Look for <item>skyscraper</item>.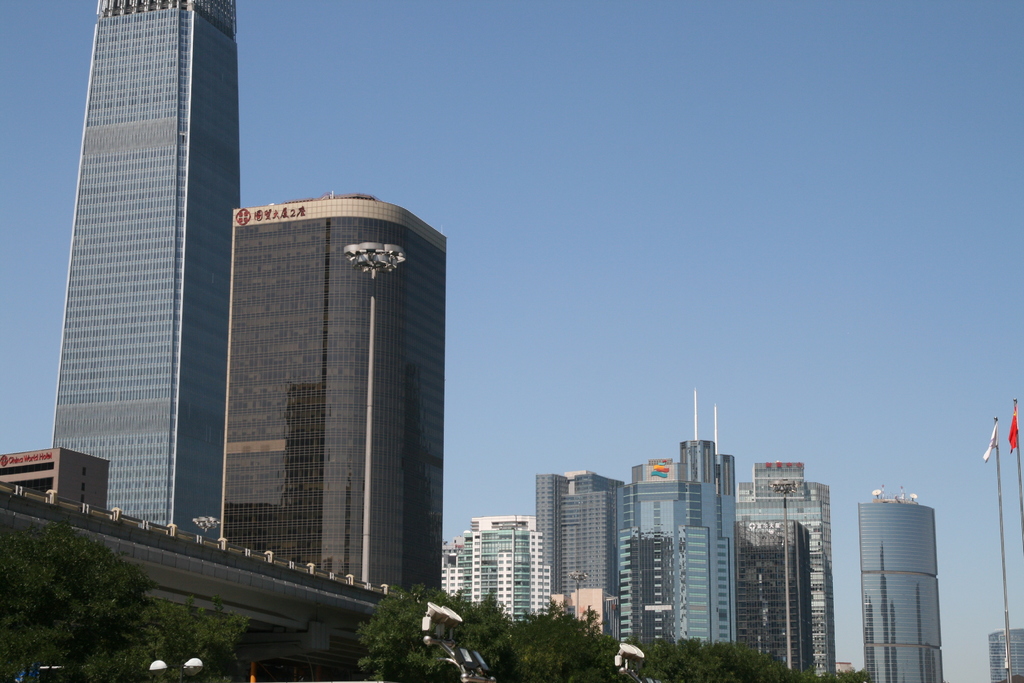
Found: 850,481,962,667.
